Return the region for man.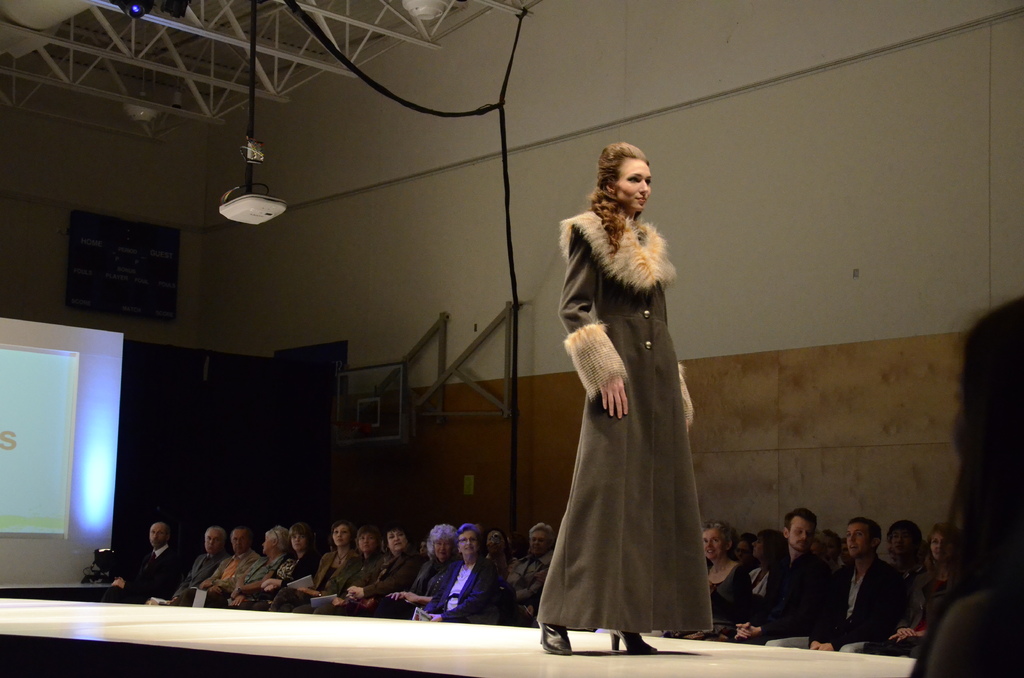
pyautogui.locateOnScreen(110, 519, 189, 602).
